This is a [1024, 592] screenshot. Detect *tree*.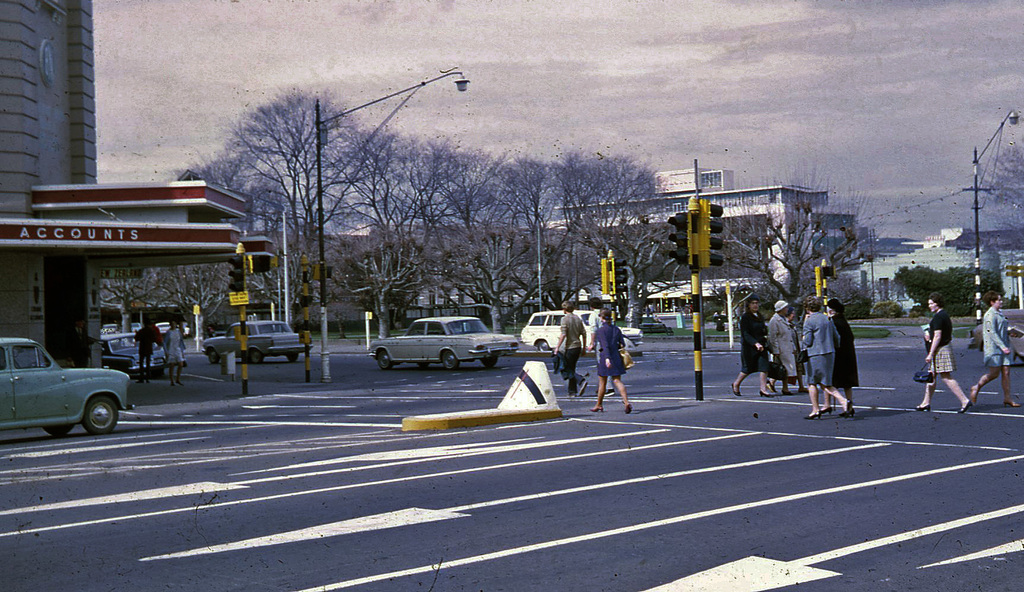
box(292, 124, 443, 297).
